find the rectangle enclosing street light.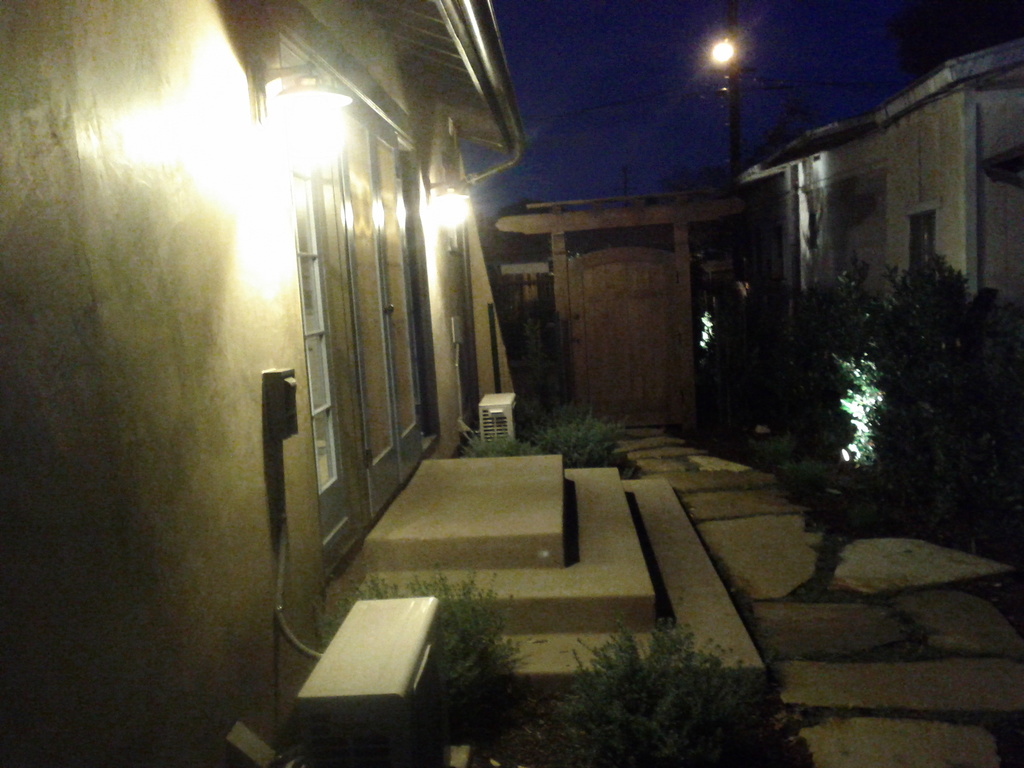
x1=705 y1=19 x2=755 y2=209.
